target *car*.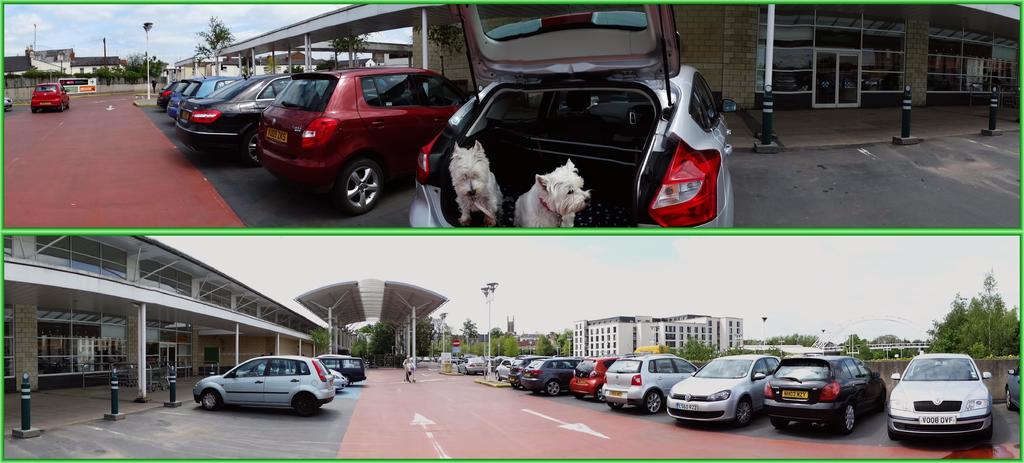
Target region: <region>178, 76, 239, 100</region>.
